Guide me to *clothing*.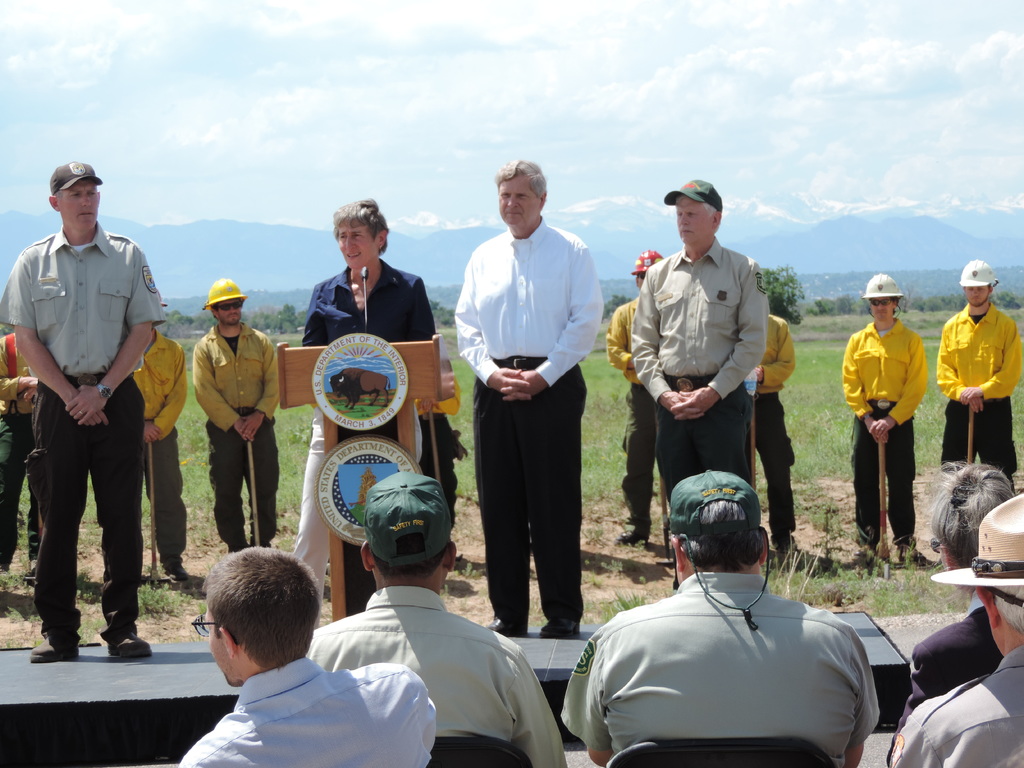
Guidance: [left=605, top=298, right=654, bottom=536].
